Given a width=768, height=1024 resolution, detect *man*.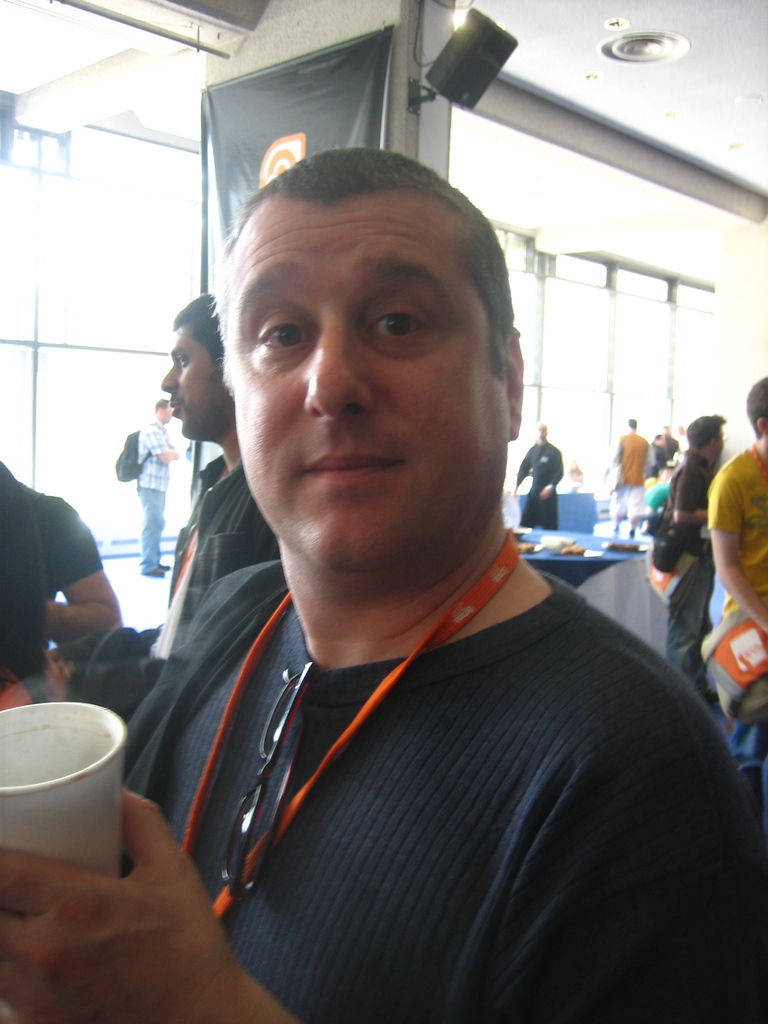
crop(657, 411, 744, 708).
